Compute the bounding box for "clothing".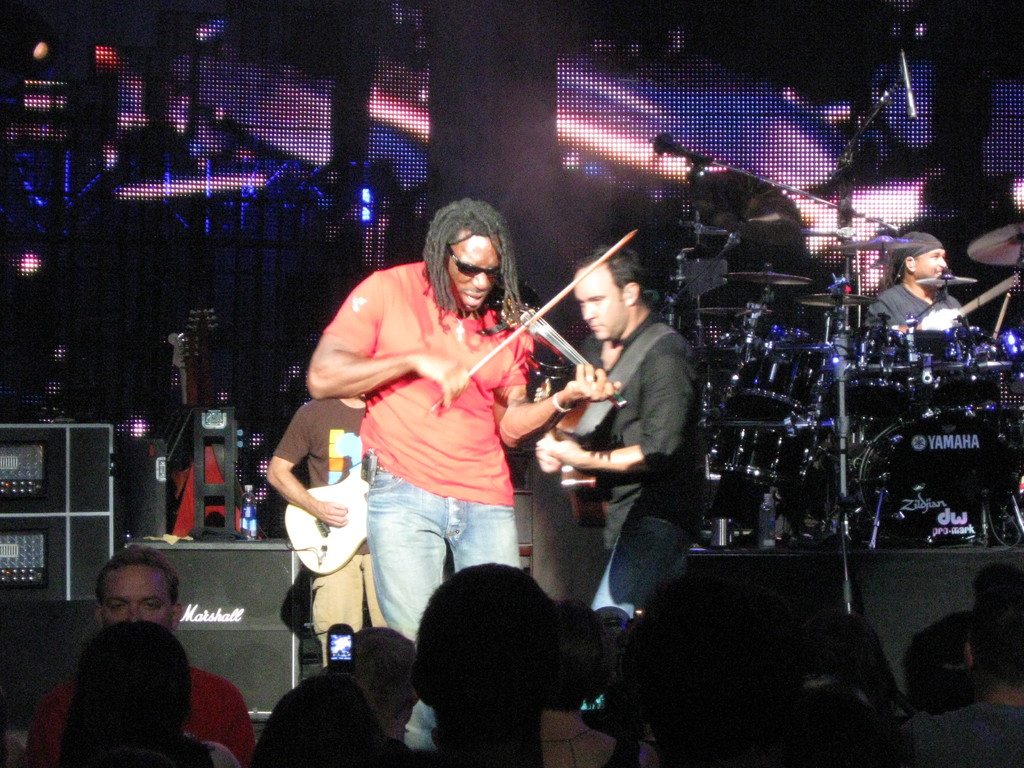
x1=900, y1=703, x2=1023, y2=767.
